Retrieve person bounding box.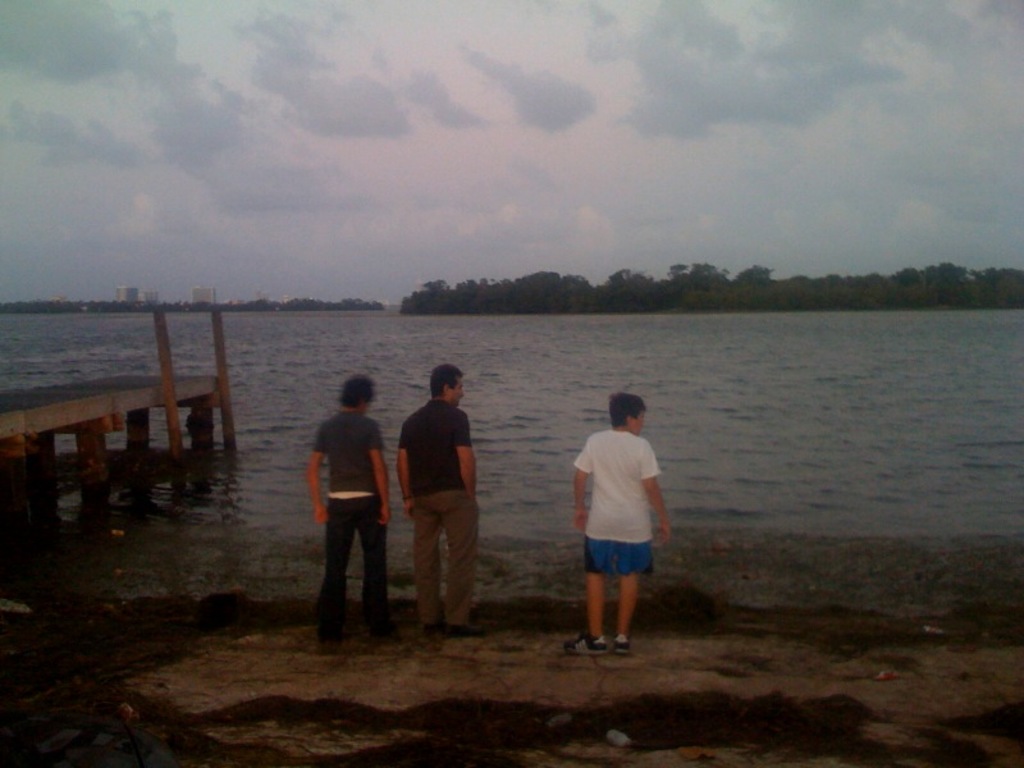
Bounding box: 403, 362, 484, 632.
